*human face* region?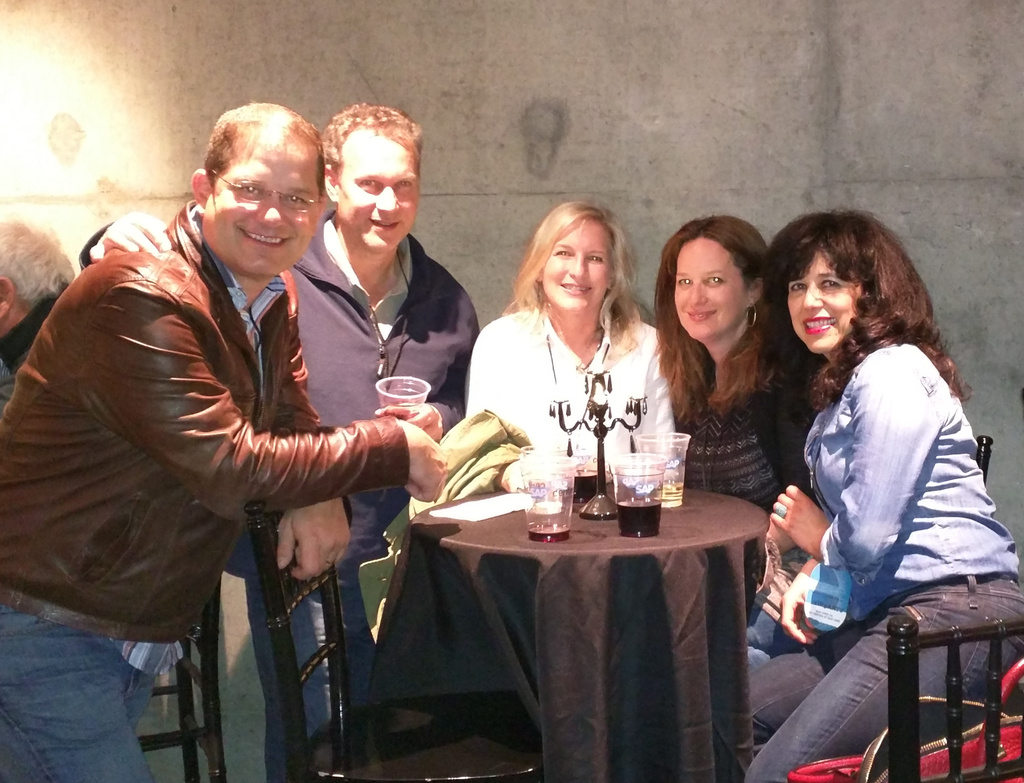
(left=203, top=131, right=320, bottom=274)
